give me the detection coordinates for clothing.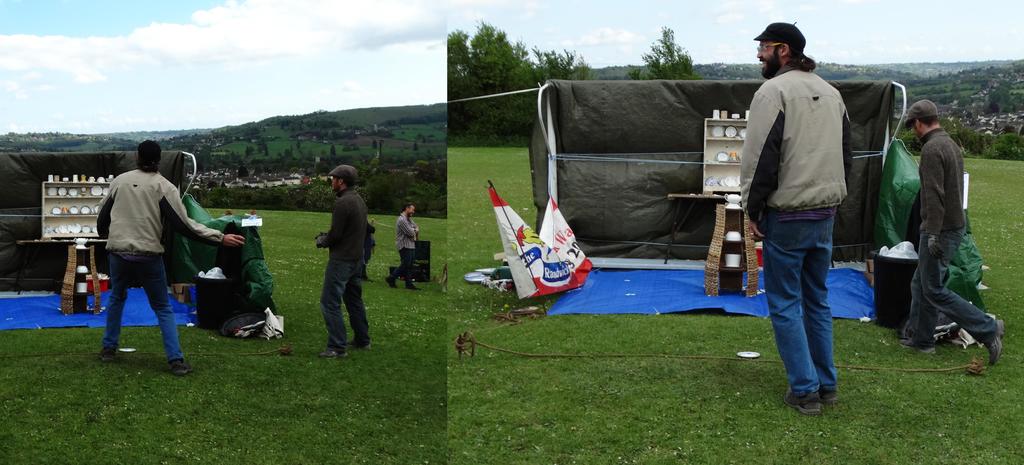
detection(97, 165, 217, 359).
